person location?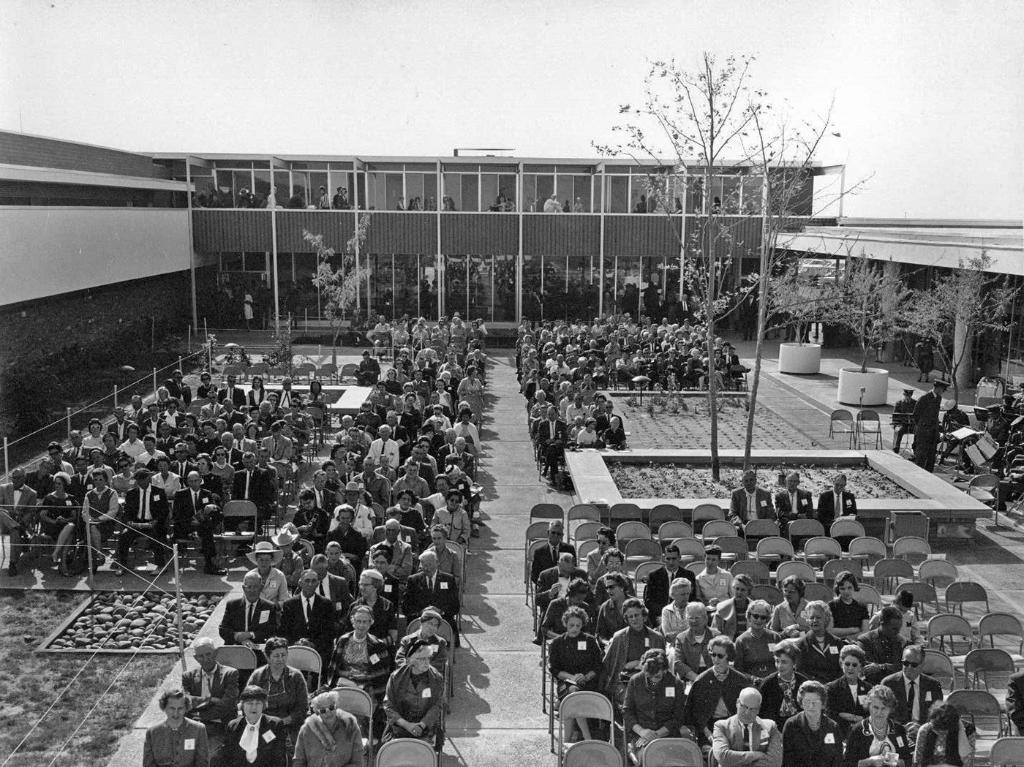
[left=410, top=547, right=464, bottom=627]
